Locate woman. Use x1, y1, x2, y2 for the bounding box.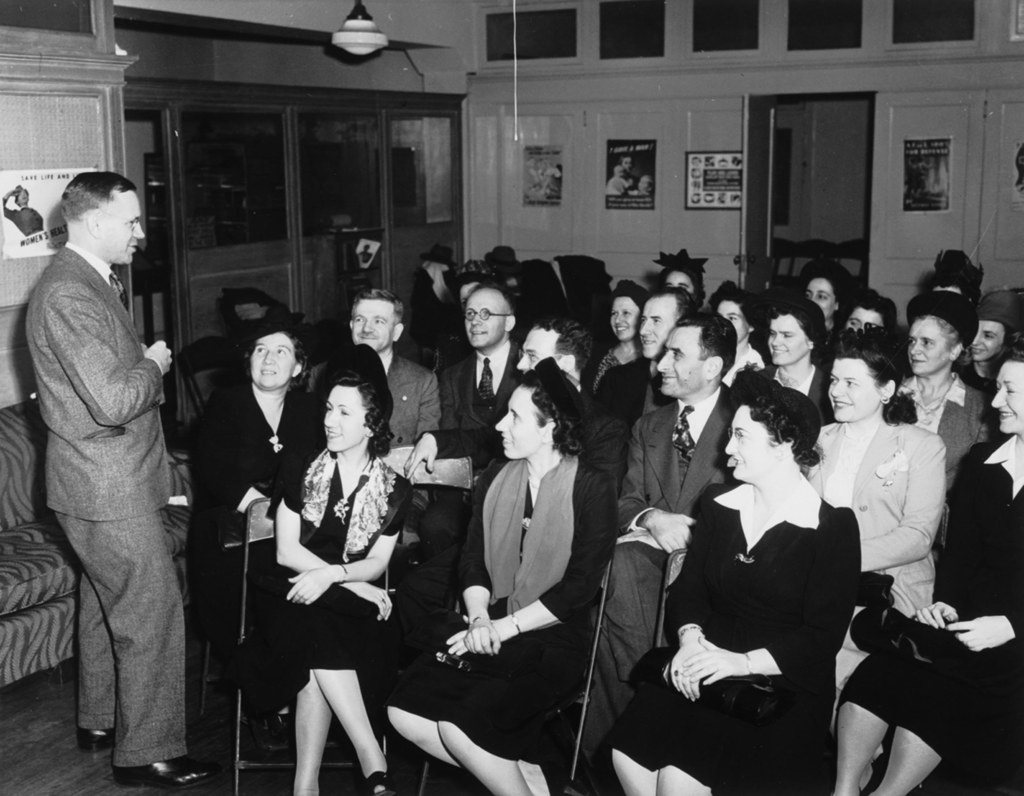
604, 411, 866, 793.
